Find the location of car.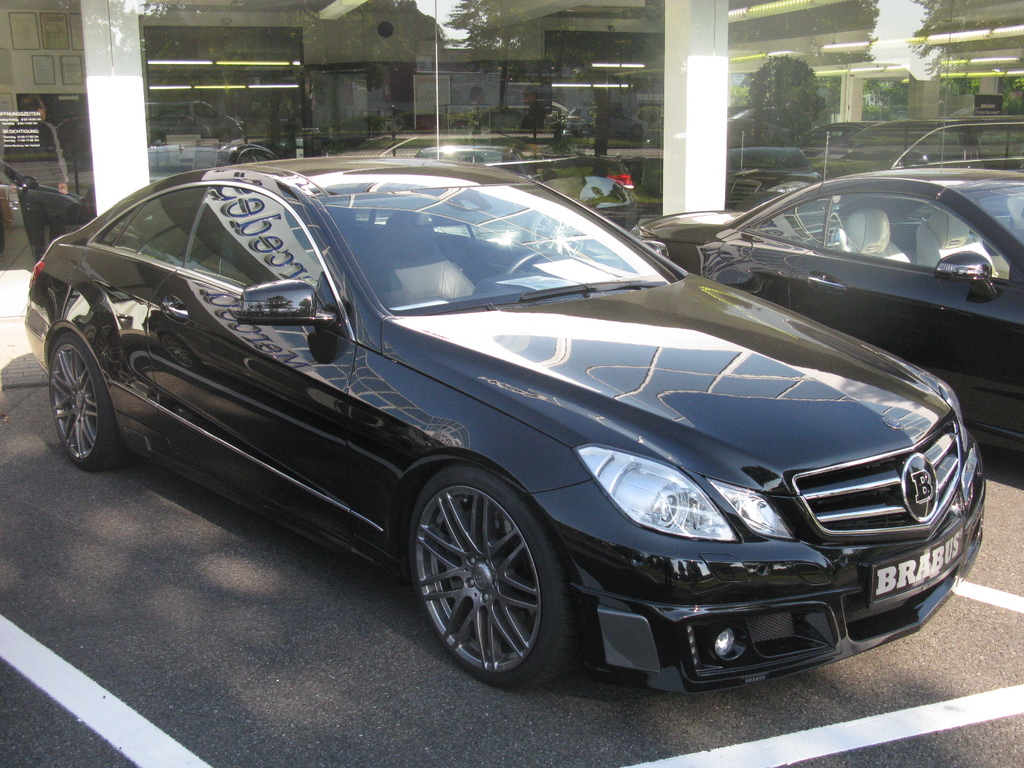
Location: [17,164,980,707].
